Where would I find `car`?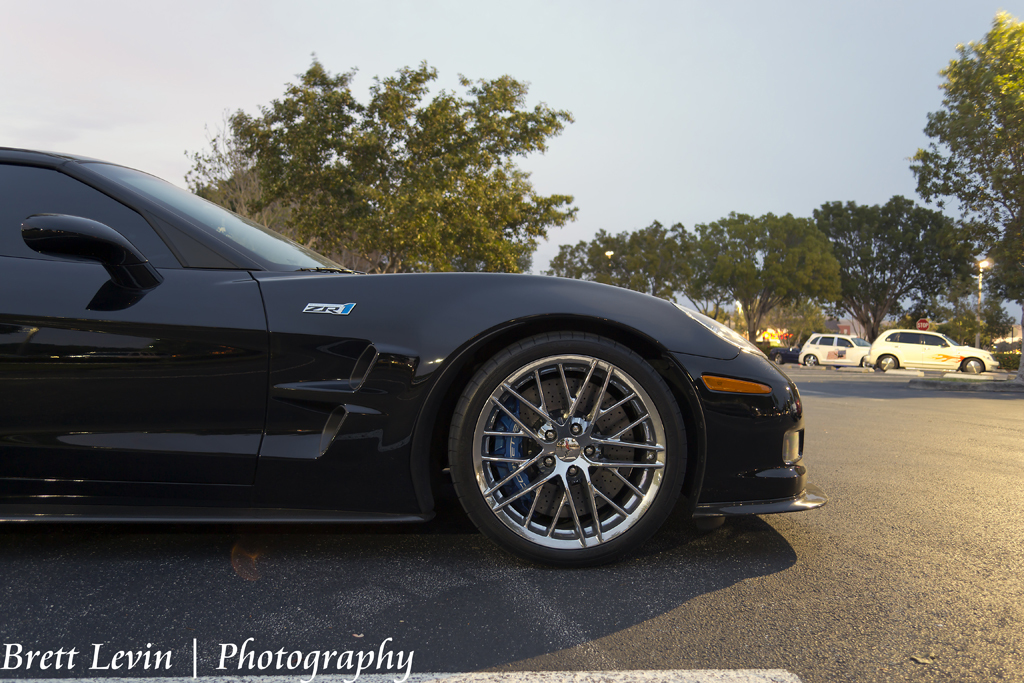
At detection(799, 333, 871, 368).
